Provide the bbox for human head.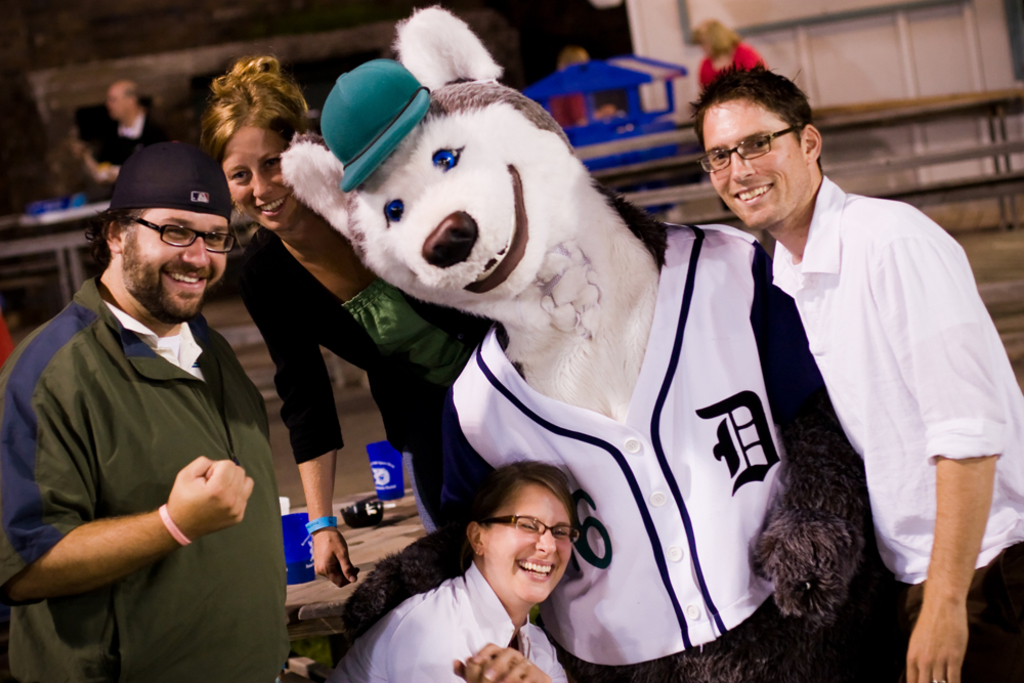
[x1=691, y1=20, x2=737, y2=54].
